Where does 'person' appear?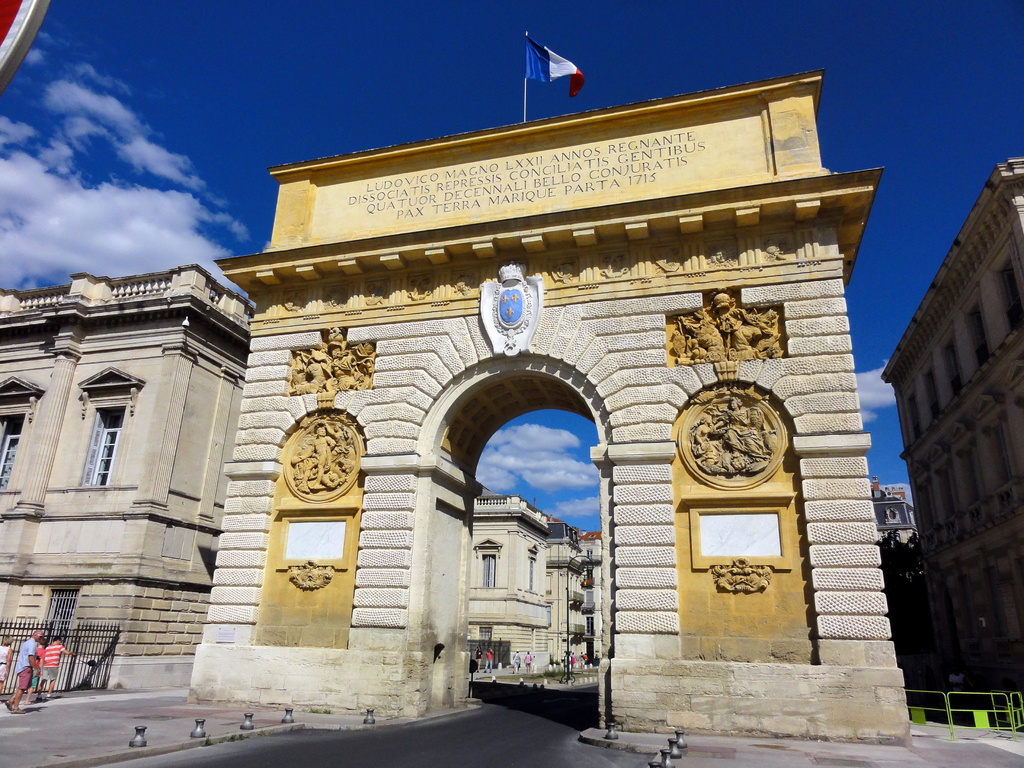
Appears at box=[19, 647, 45, 700].
